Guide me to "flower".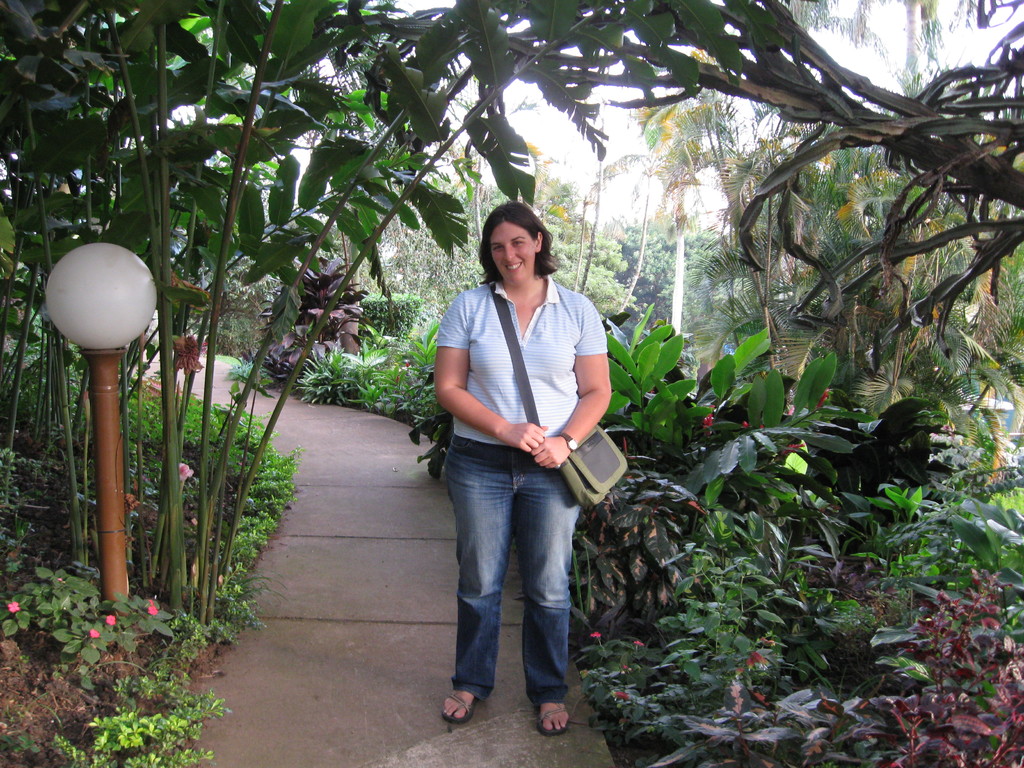
Guidance: rect(632, 637, 646, 648).
